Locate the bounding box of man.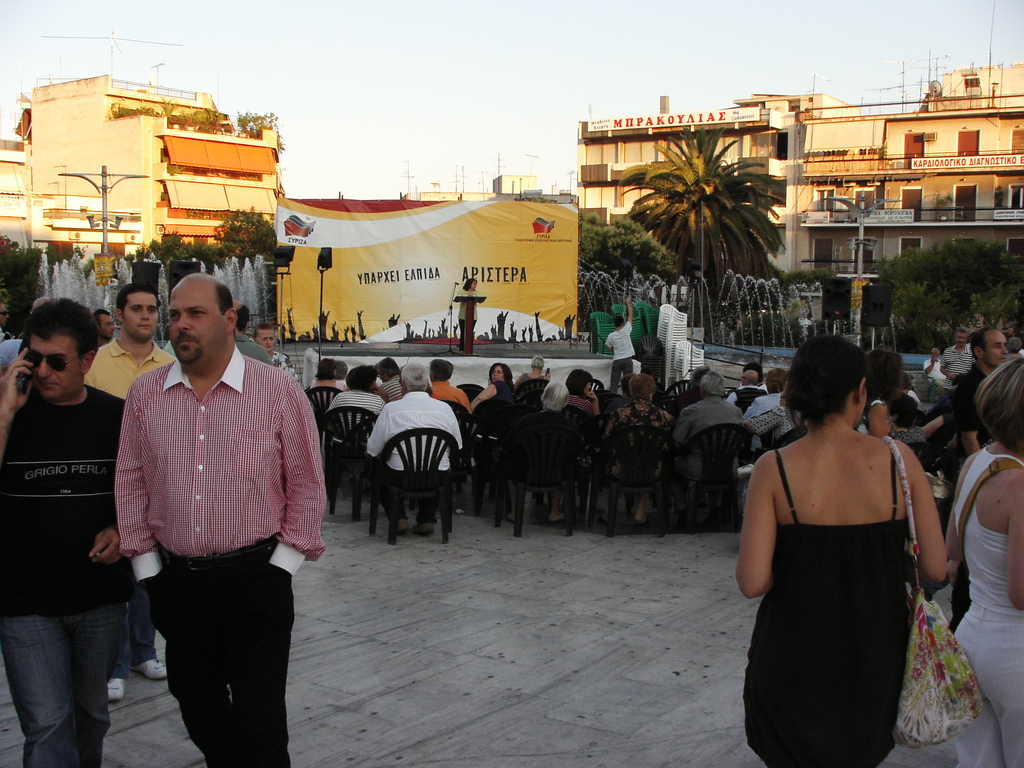
Bounding box: [422,361,465,403].
